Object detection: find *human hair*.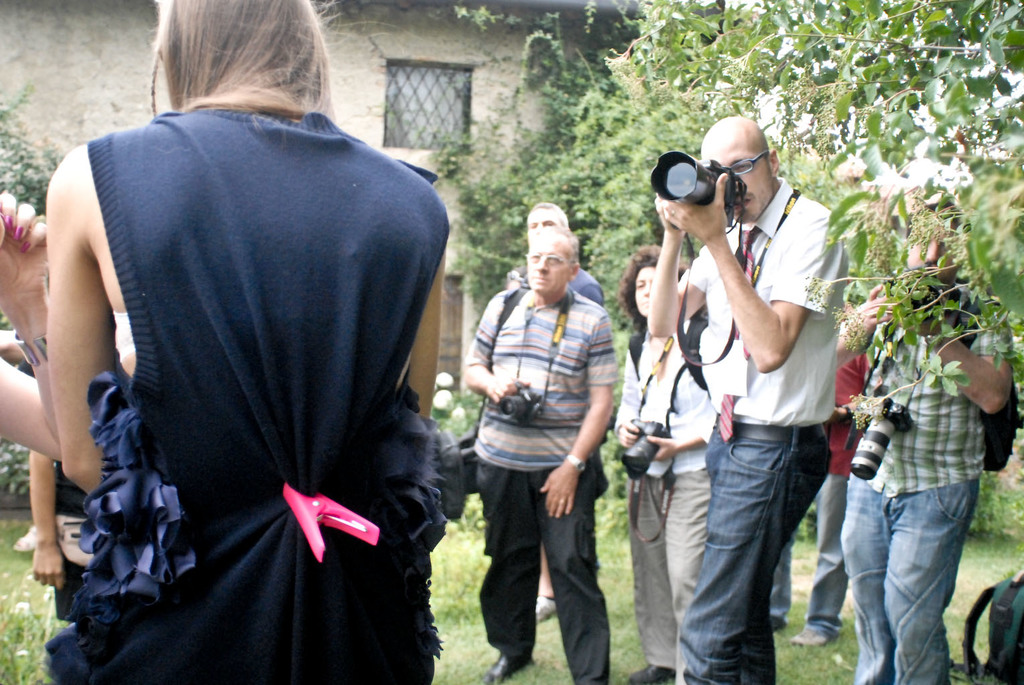
locate(908, 198, 970, 240).
